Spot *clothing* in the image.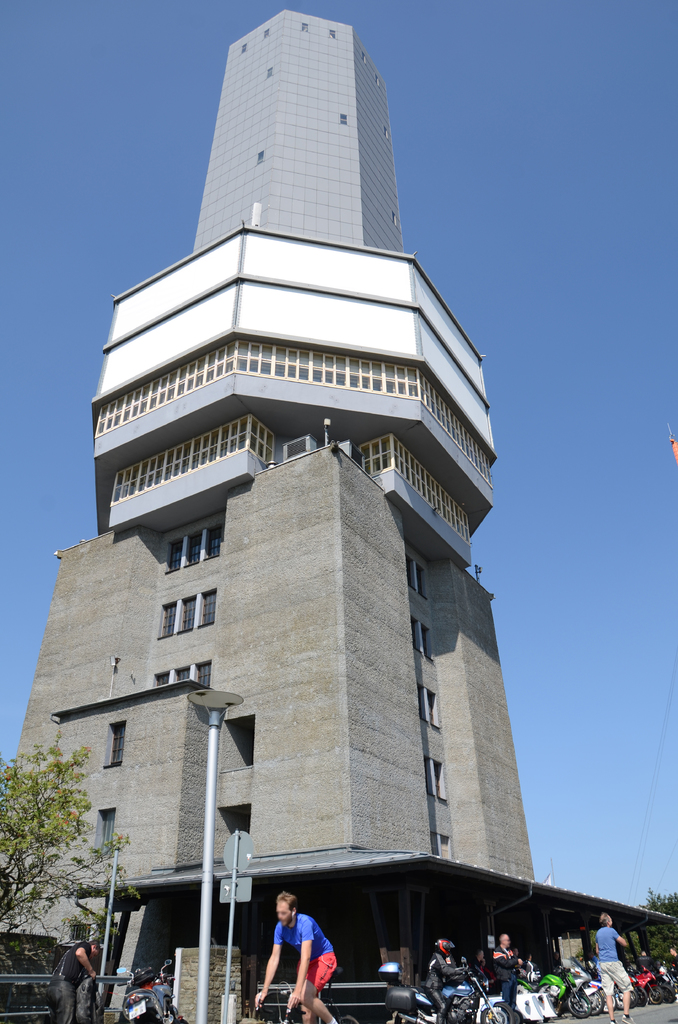
*clothing* found at box=[424, 964, 469, 1002].
